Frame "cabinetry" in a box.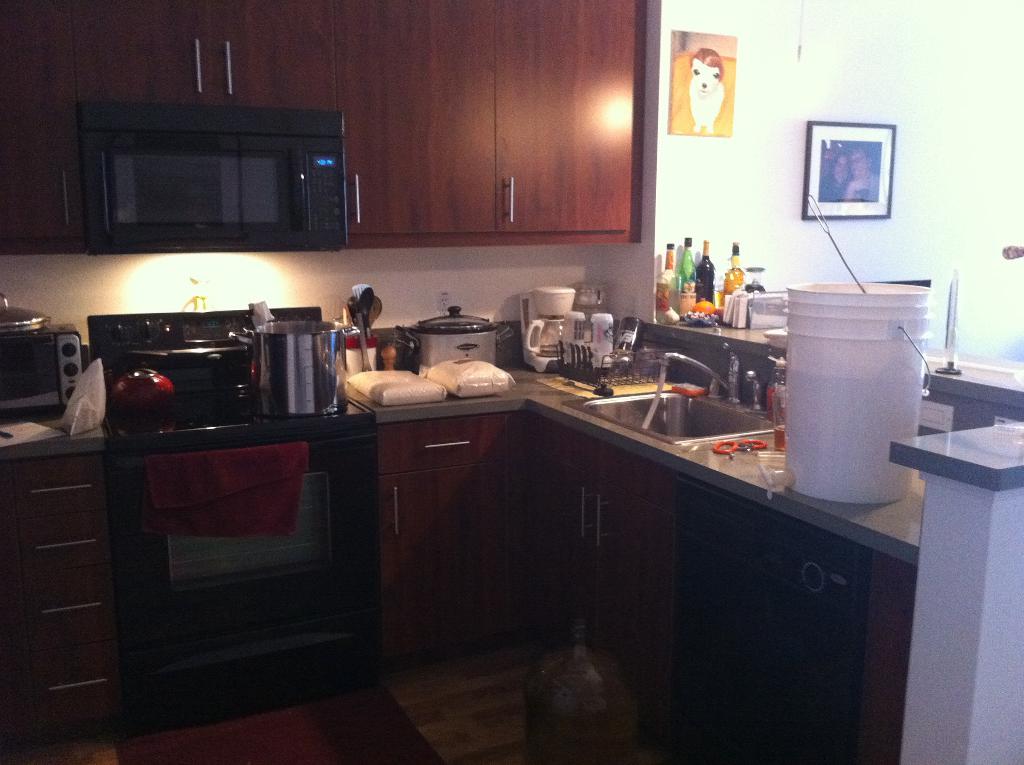
select_region(493, 399, 680, 727).
